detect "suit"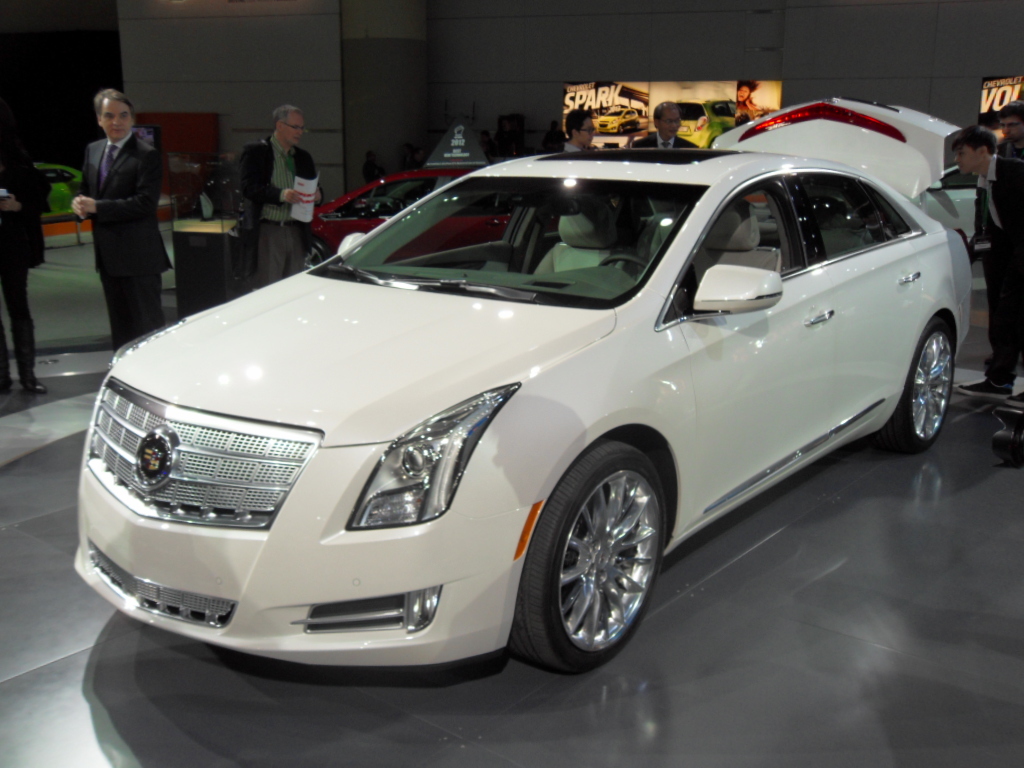
(left=238, top=135, right=328, bottom=285)
